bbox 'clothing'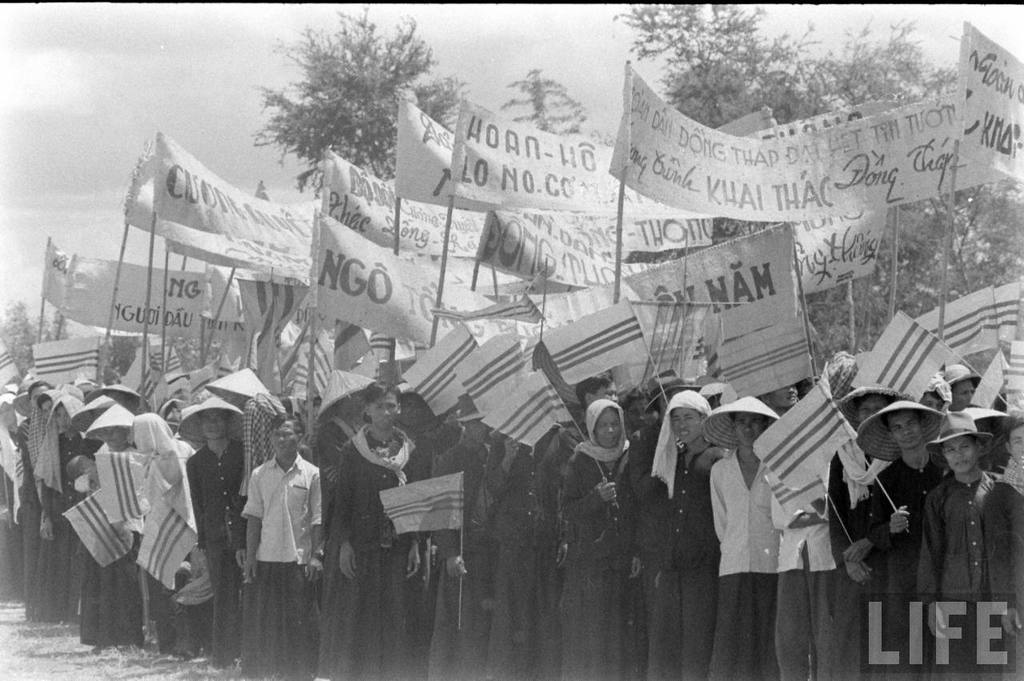
918/411/1013/627
